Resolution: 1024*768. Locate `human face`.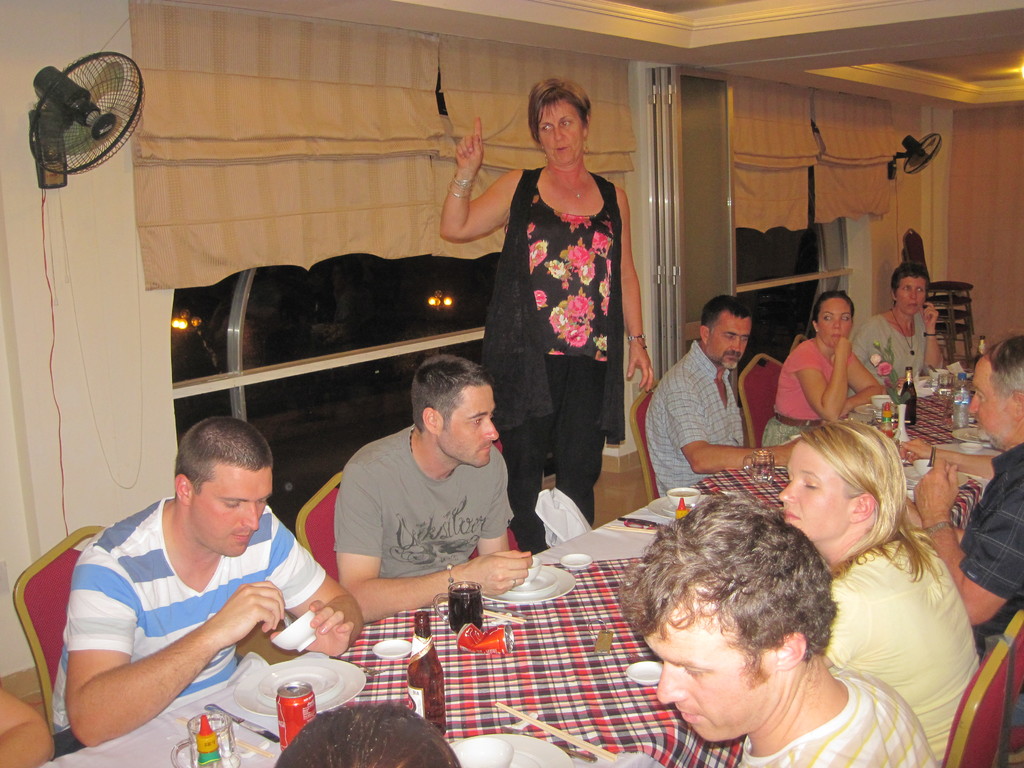
[left=895, top=276, right=927, bottom=317].
